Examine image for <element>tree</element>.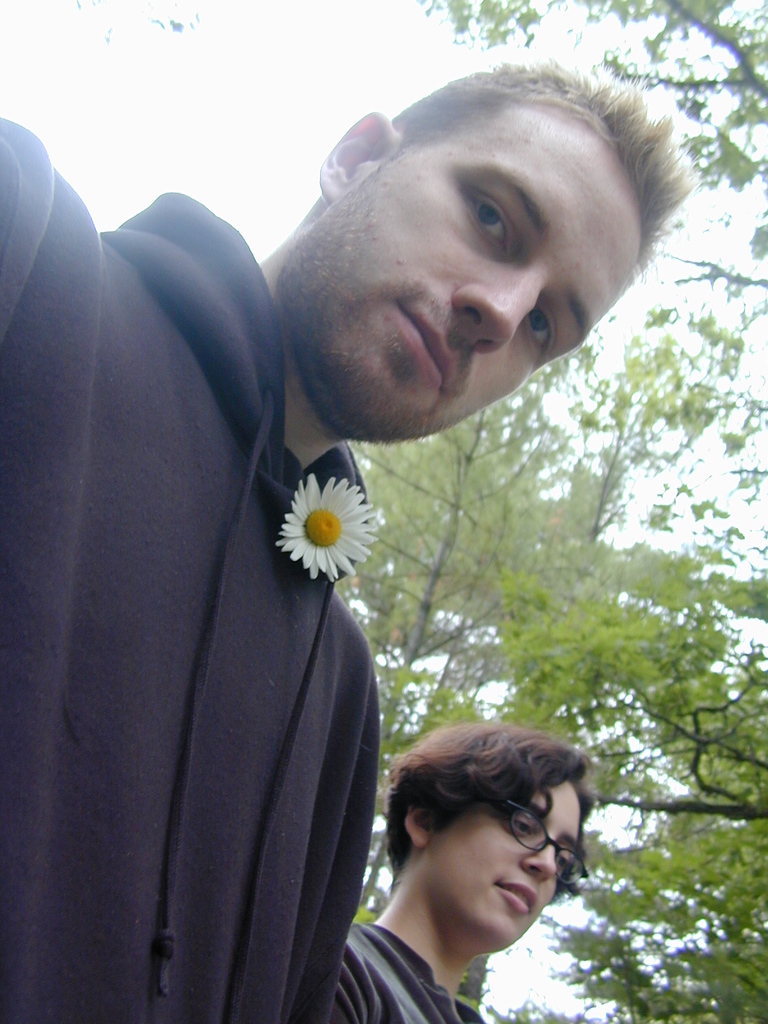
Examination result: 410:0:767:588.
